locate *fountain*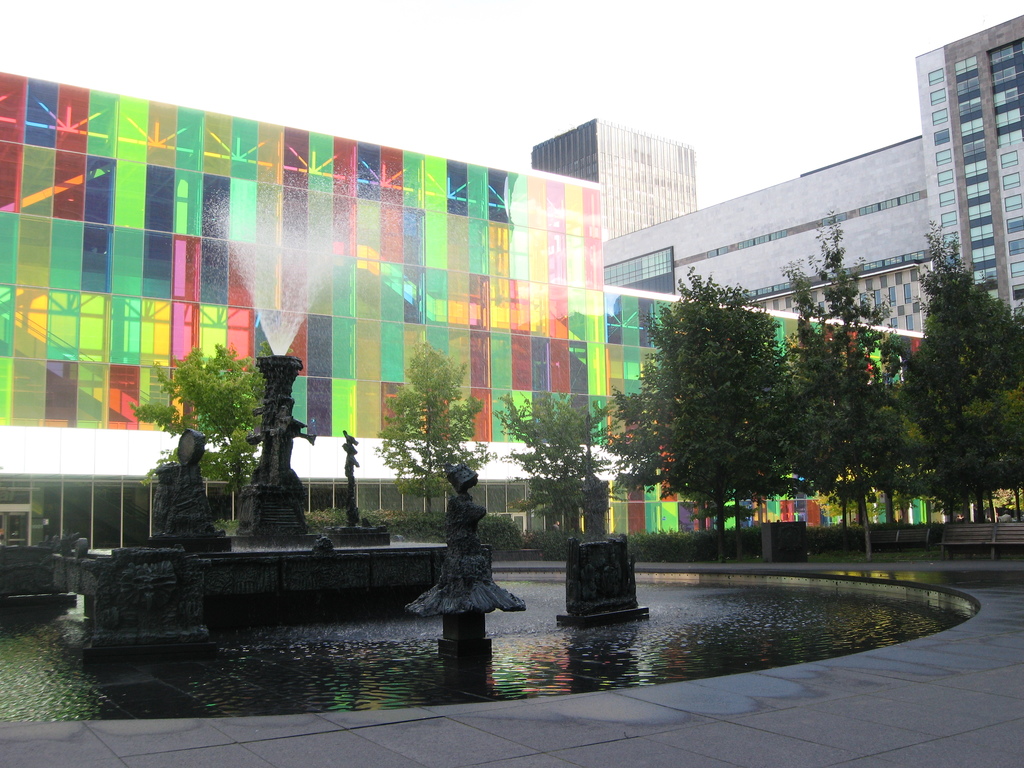
<region>29, 44, 818, 665</region>
